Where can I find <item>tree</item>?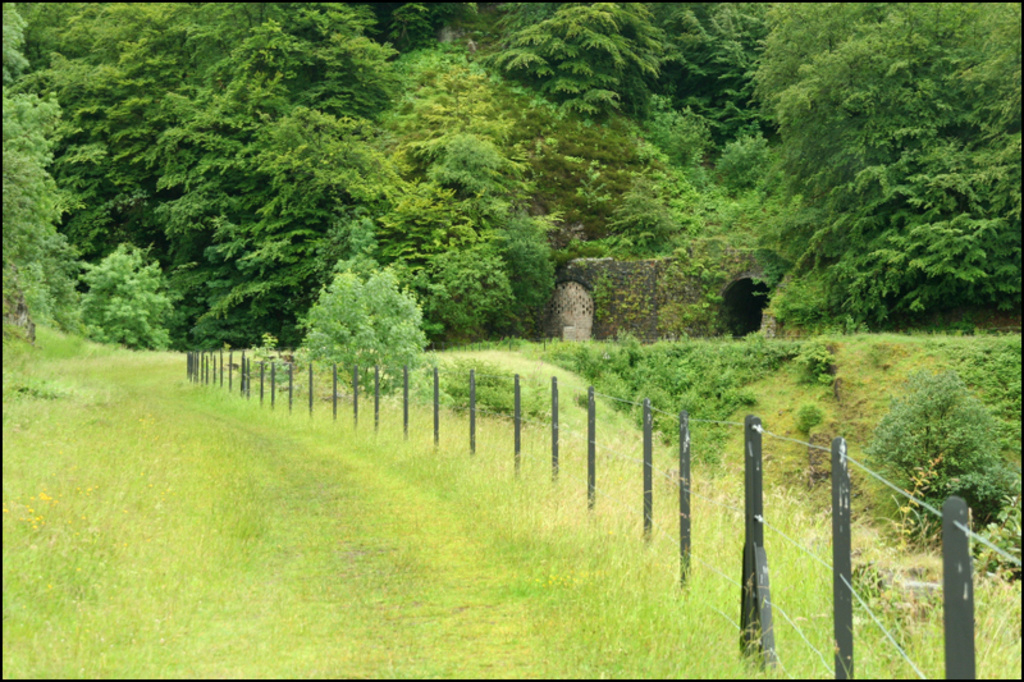
You can find it at <box>298,239,431,384</box>.
